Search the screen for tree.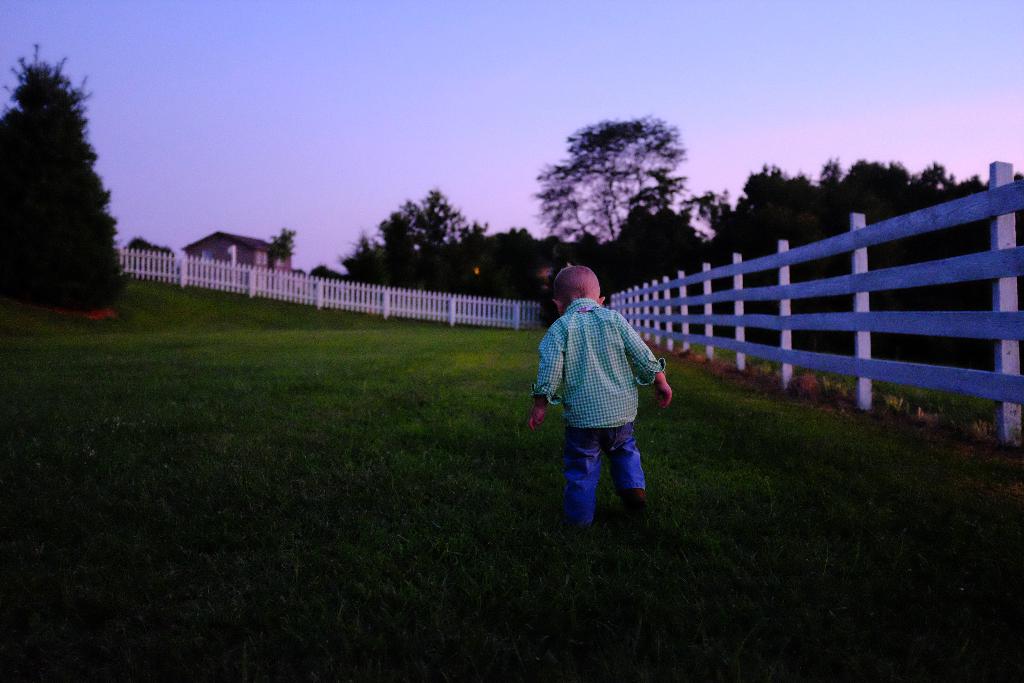
Found at bbox=(268, 226, 295, 269).
